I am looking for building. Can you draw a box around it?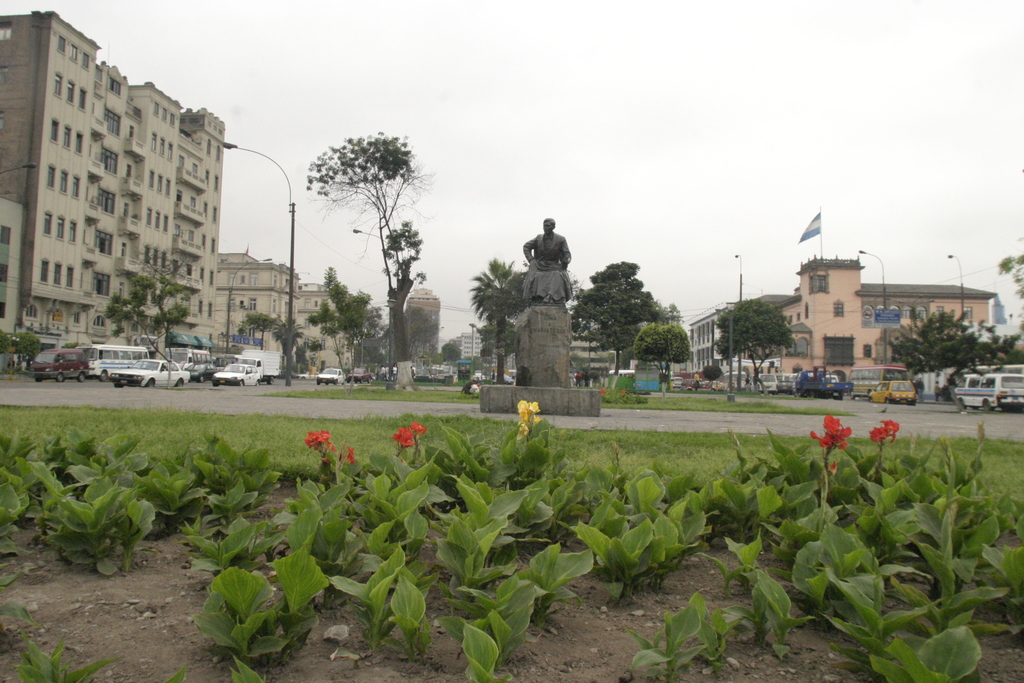
Sure, the bounding box is detection(223, 242, 299, 353).
